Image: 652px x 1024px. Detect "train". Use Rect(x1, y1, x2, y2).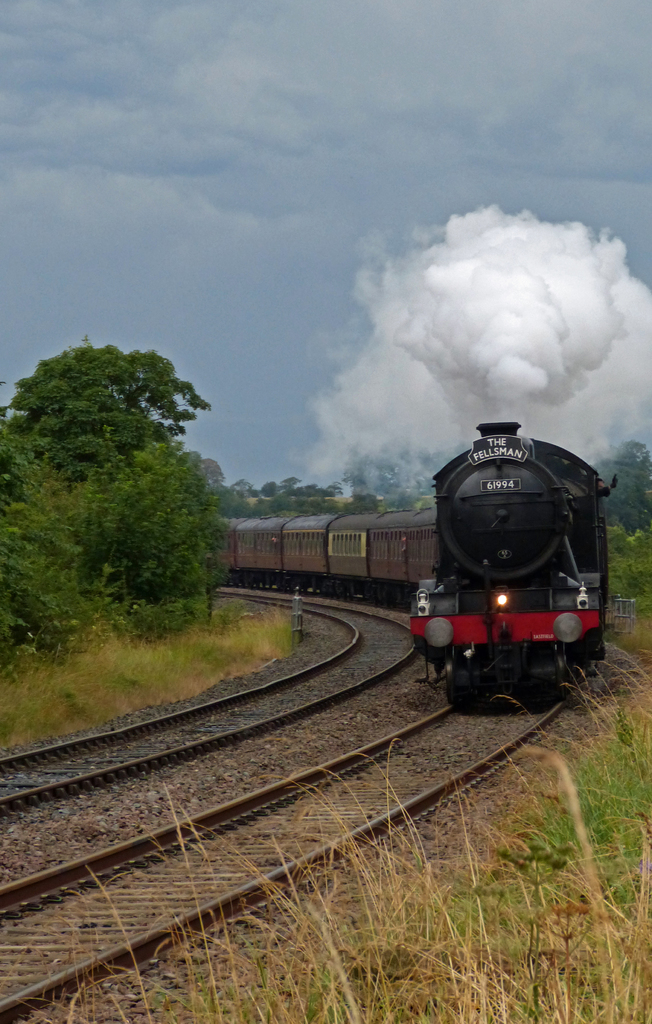
Rect(216, 426, 616, 714).
